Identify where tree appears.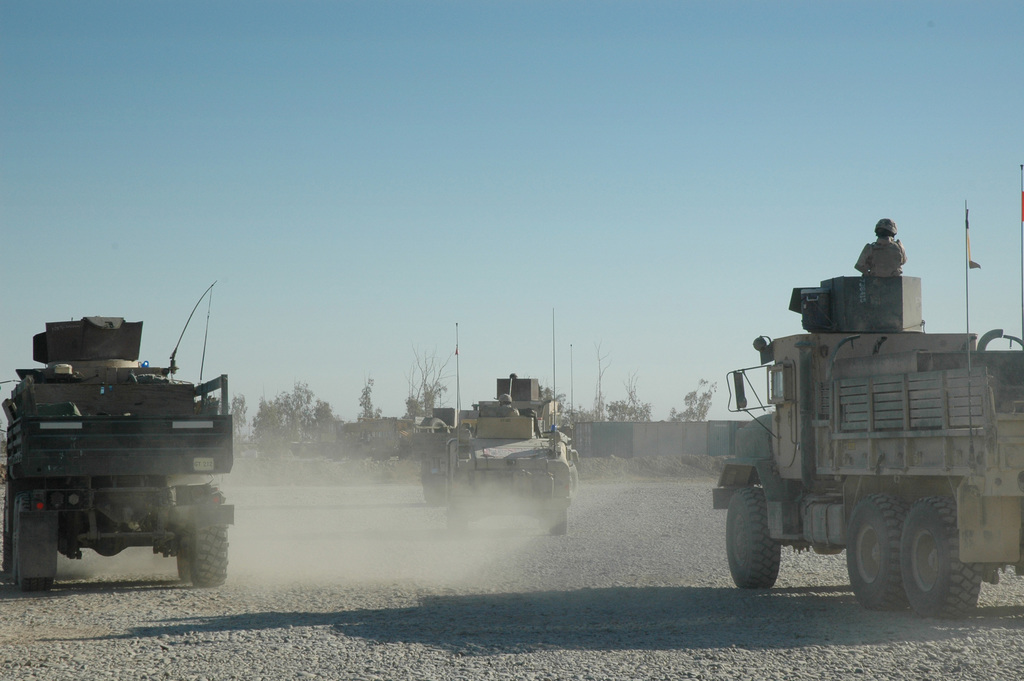
Appears at 200, 393, 253, 452.
